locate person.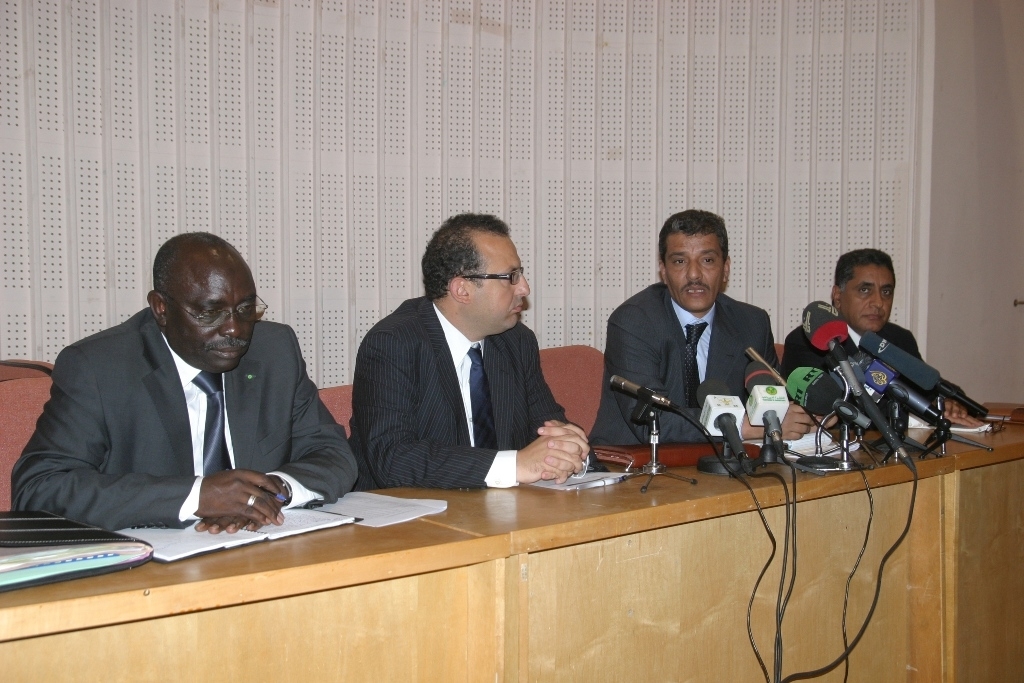
Bounding box: <region>346, 211, 587, 493</region>.
